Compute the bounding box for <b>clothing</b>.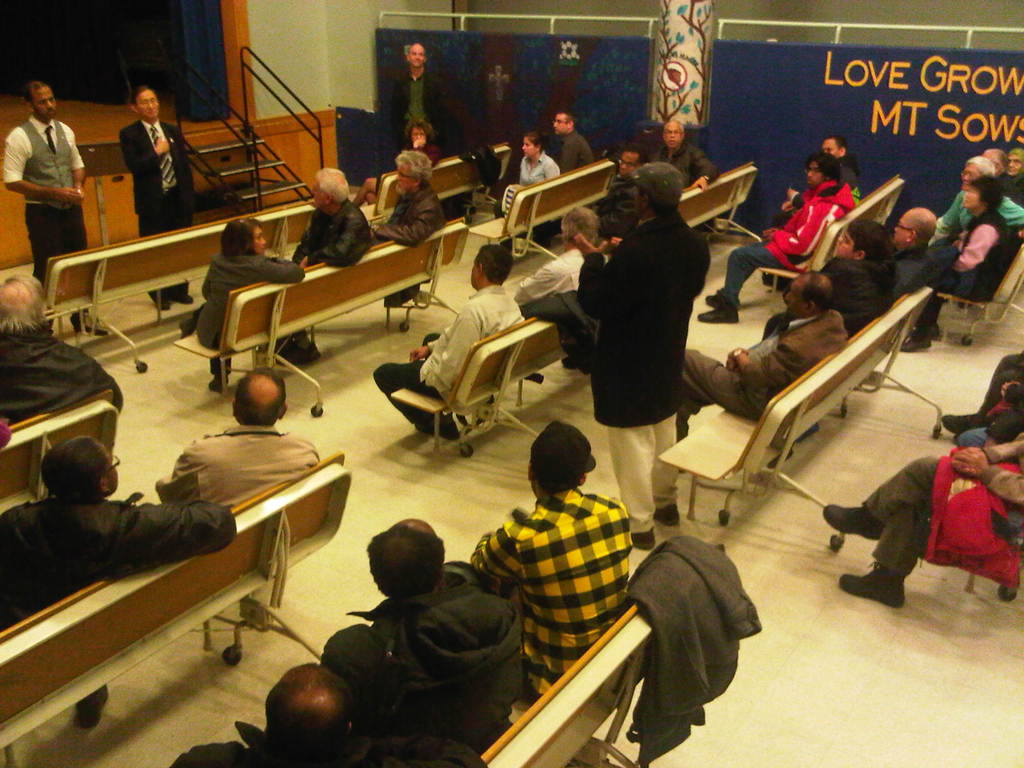
x1=825, y1=260, x2=892, y2=317.
